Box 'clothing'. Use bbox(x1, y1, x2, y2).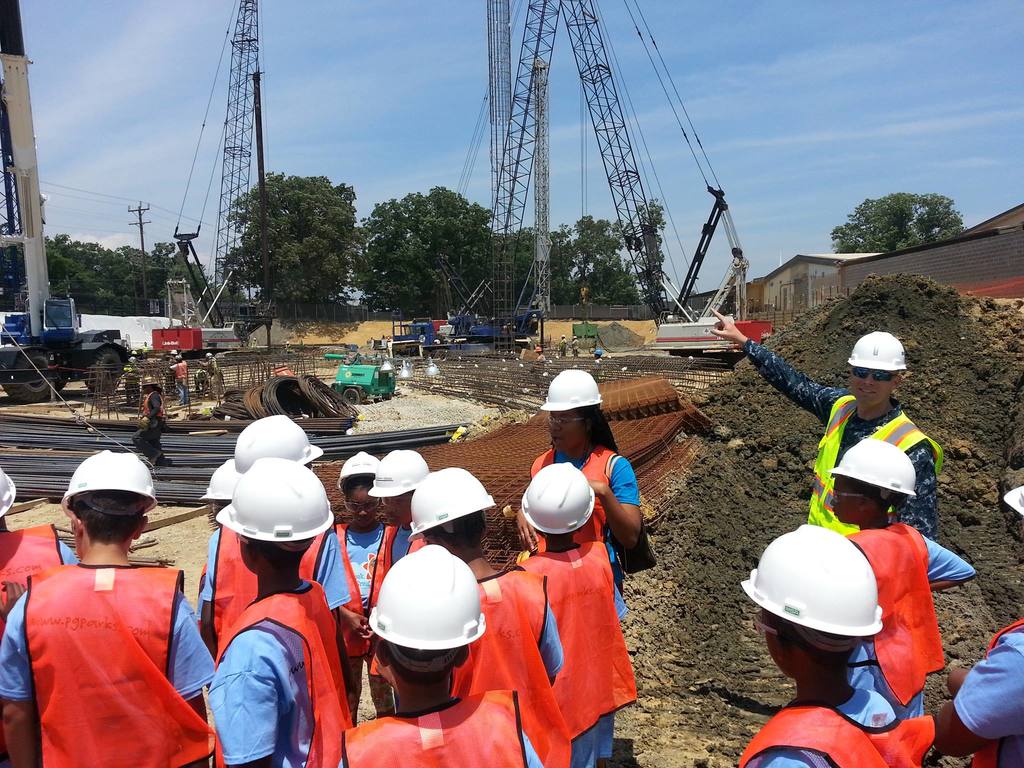
bbox(205, 572, 351, 767).
